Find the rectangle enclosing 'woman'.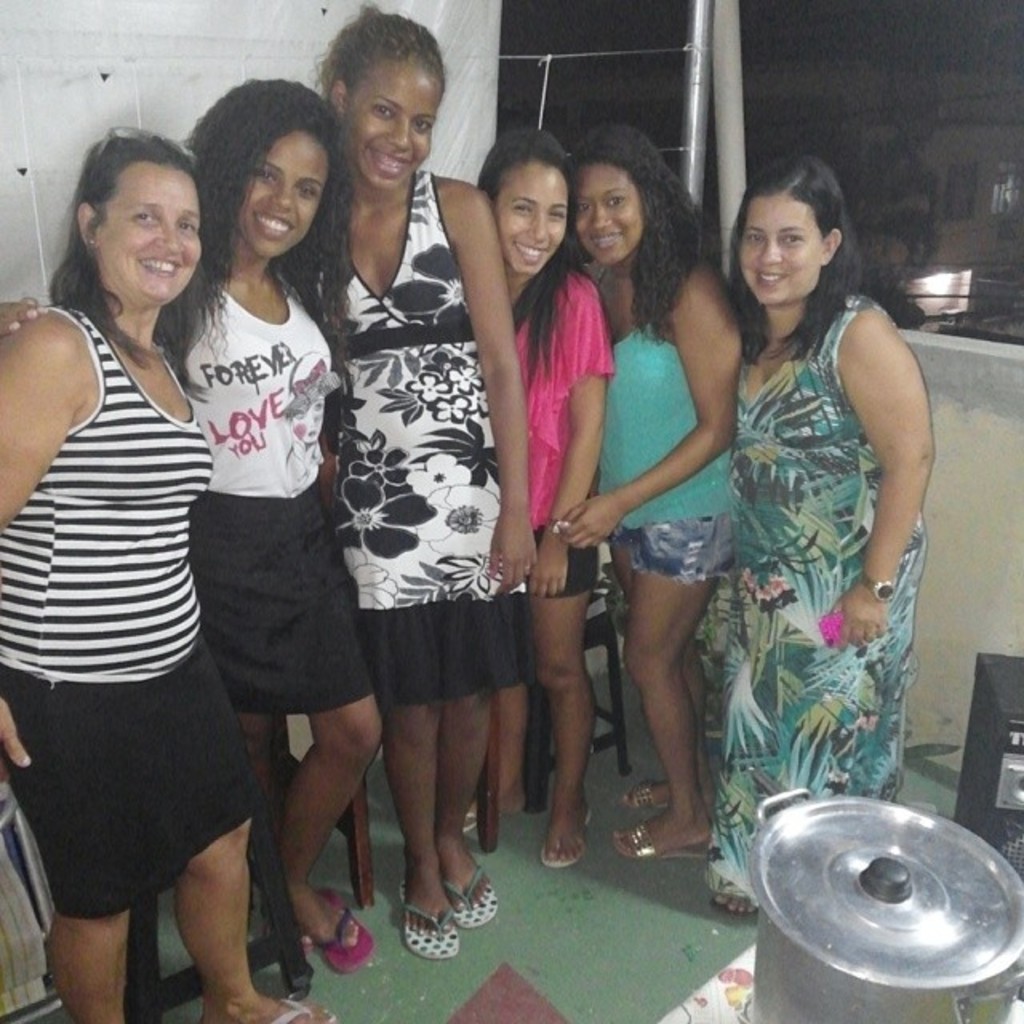
(x1=678, y1=120, x2=952, y2=910).
